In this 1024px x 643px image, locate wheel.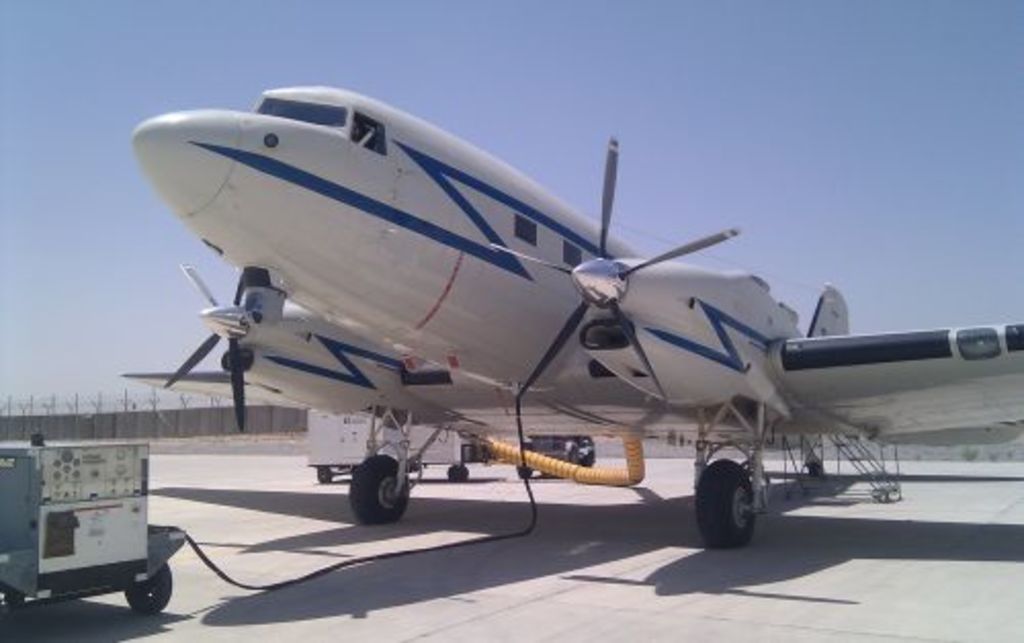
Bounding box: l=350, t=451, r=406, b=518.
